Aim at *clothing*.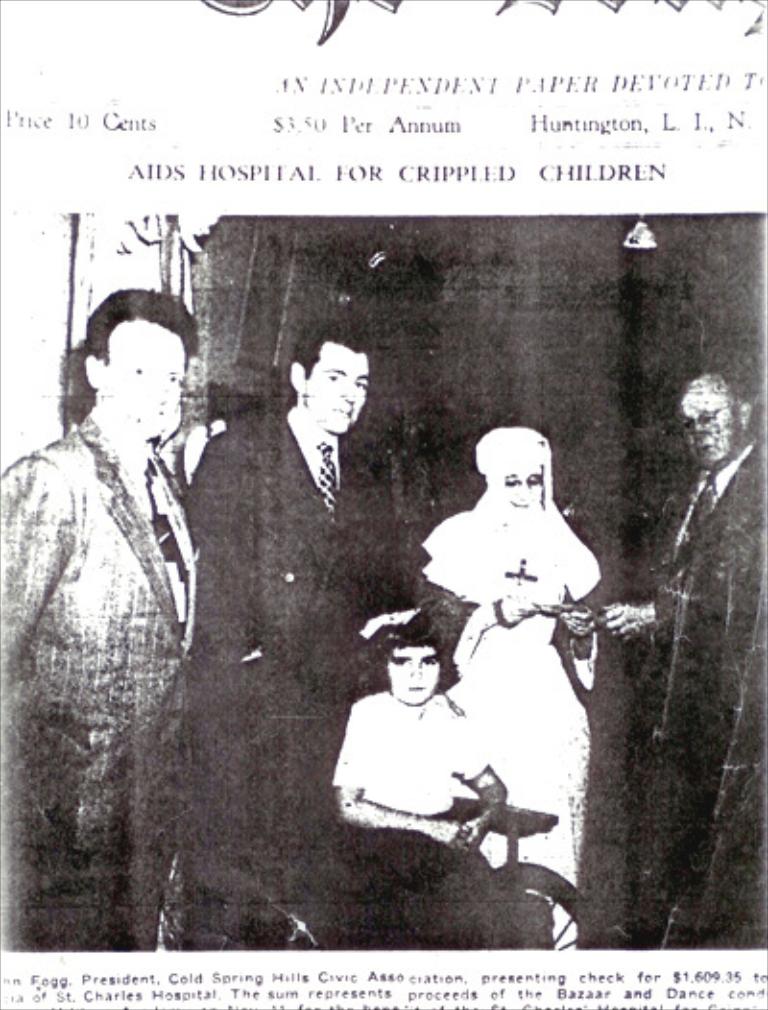
Aimed at region(0, 424, 204, 949).
